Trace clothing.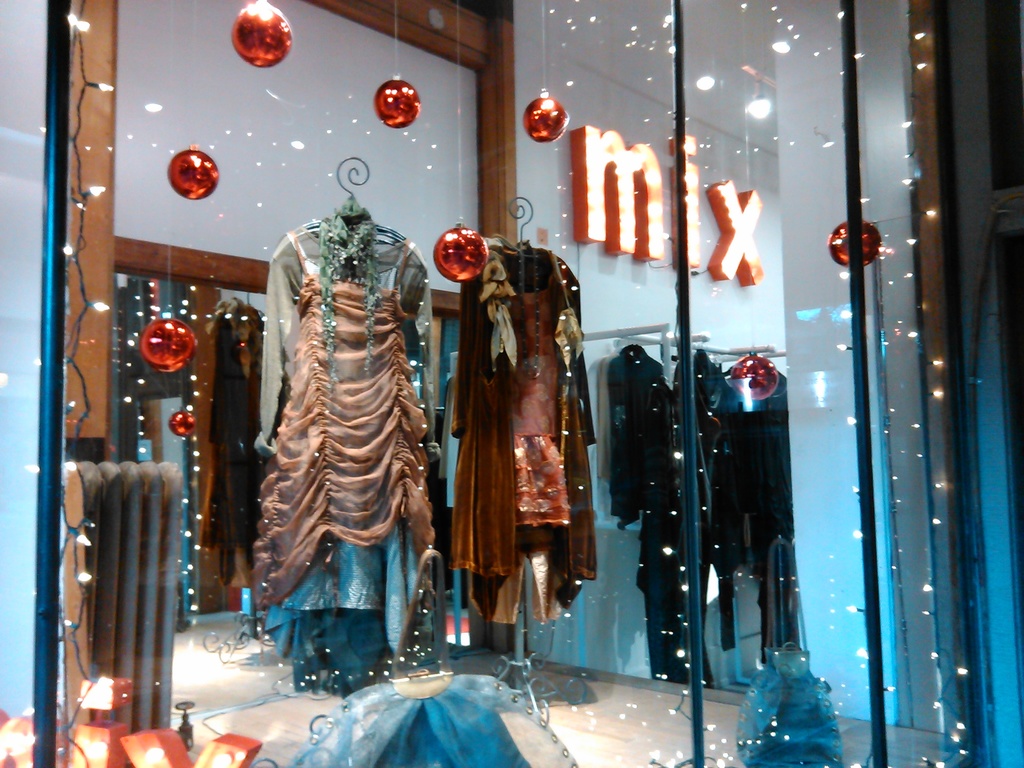
Traced to (716, 359, 792, 662).
